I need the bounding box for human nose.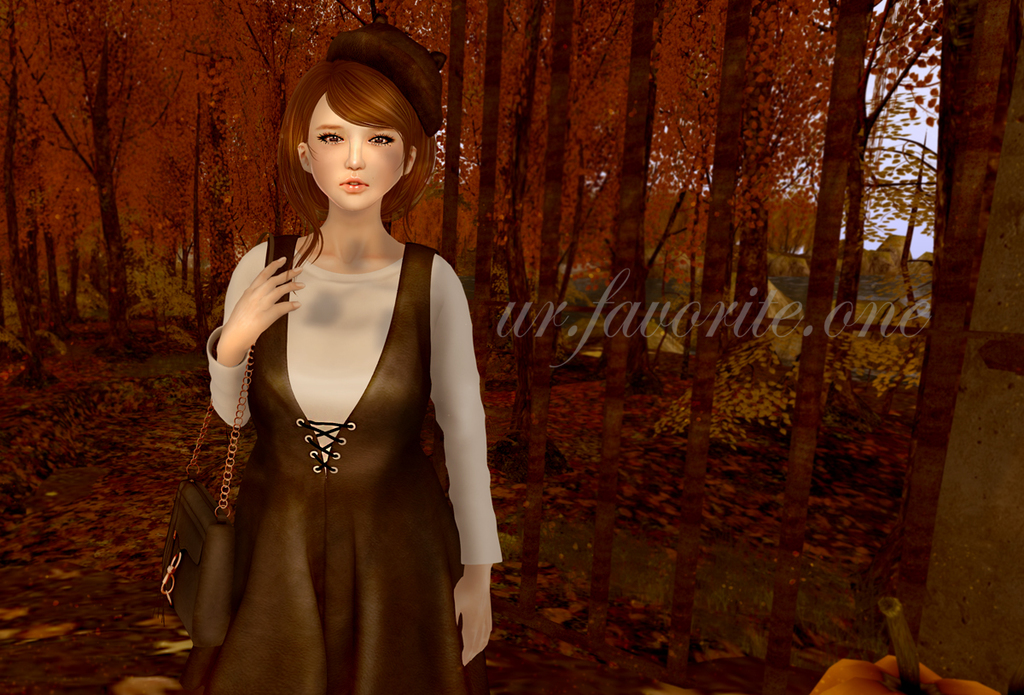
Here it is: select_region(344, 138, 366, 167).
